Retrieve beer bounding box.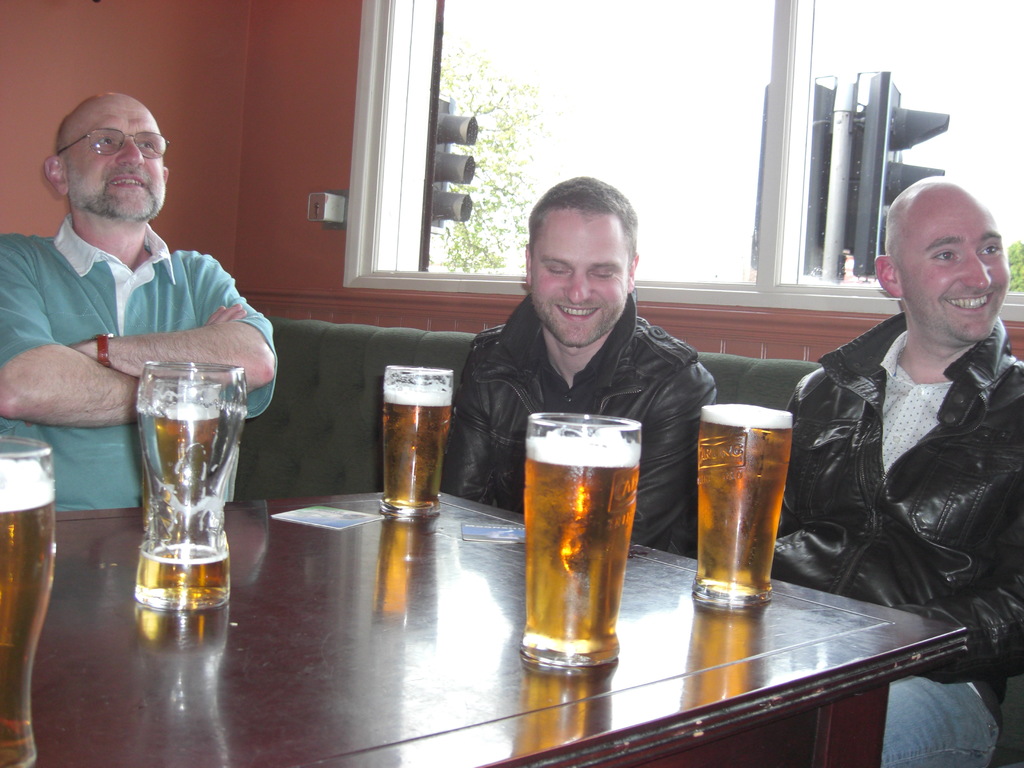
Bounding box: 699/403/783/598.
